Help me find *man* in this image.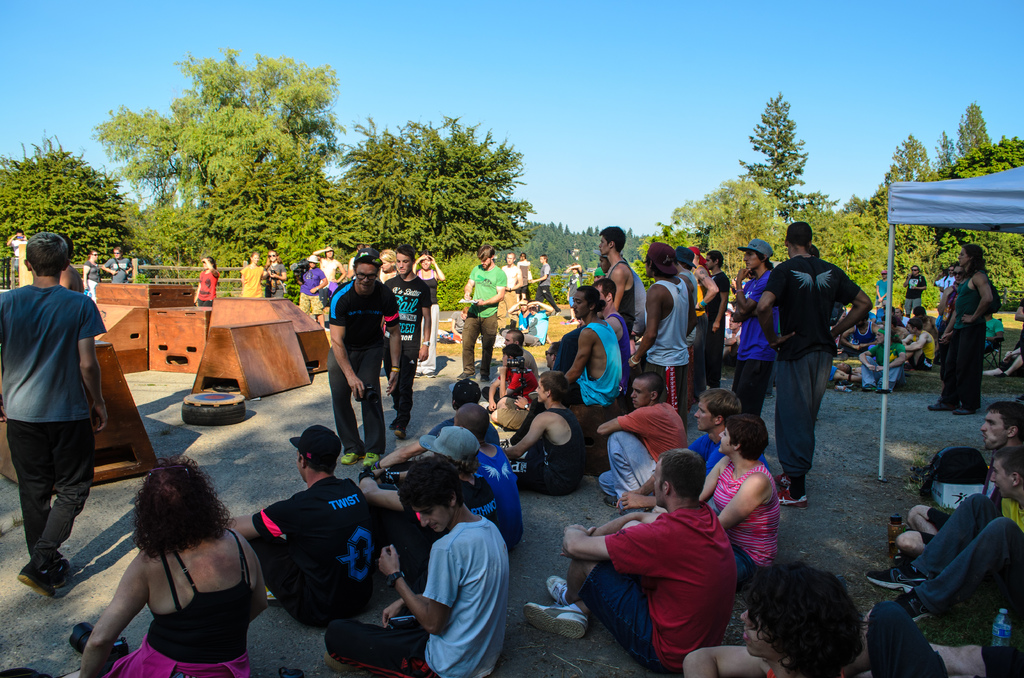
Found it: pyautogui.locateOnScreen(980, 312, 1004, 353).
